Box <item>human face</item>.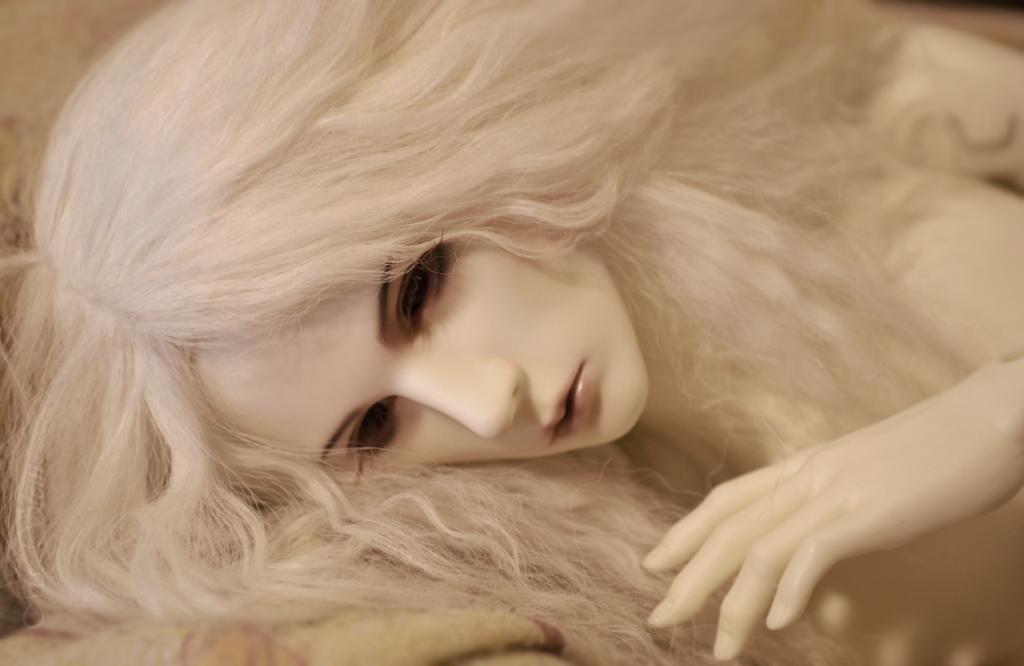
bbox=(195, 244, 646, 463).
